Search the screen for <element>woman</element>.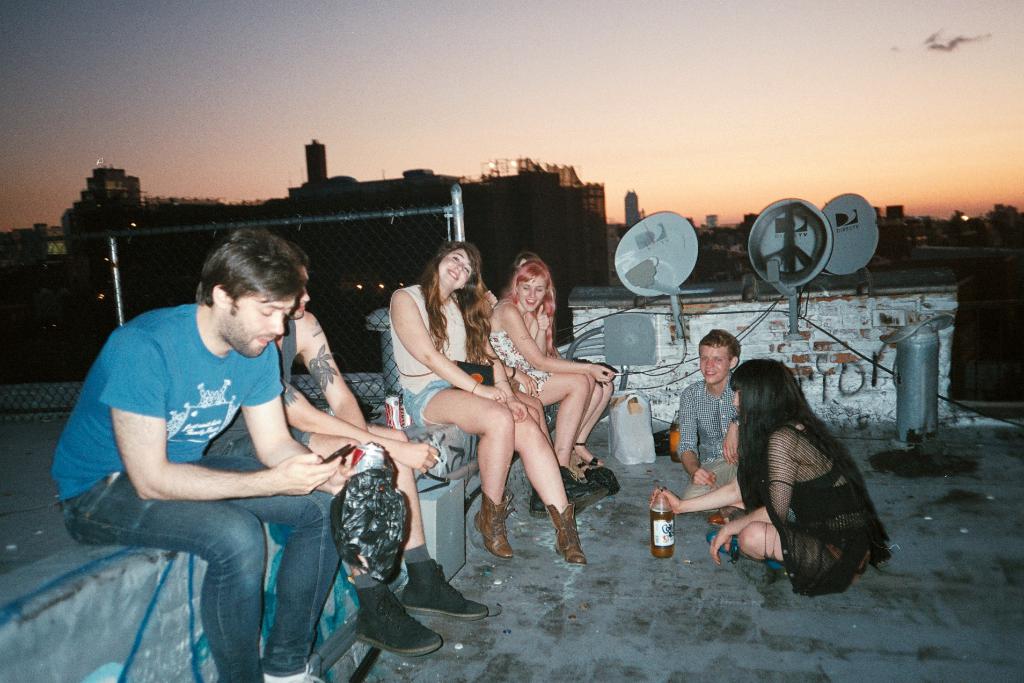
Found at x1=652 y1=359 x2=888 y2=593.
